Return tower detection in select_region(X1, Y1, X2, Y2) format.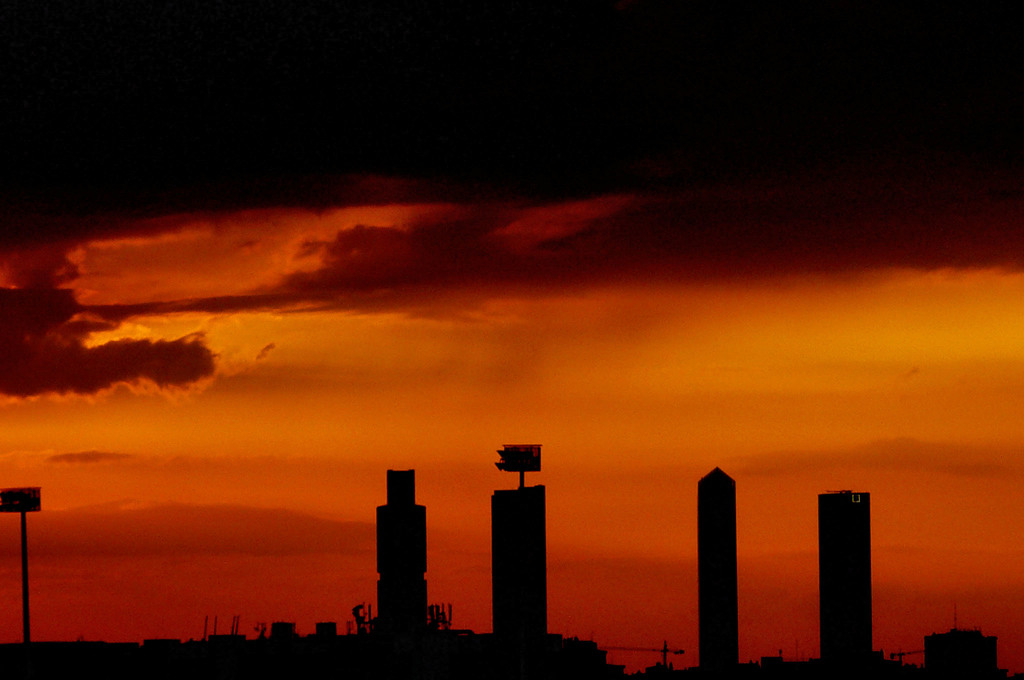
select_region(379, 471, 426, 635).
